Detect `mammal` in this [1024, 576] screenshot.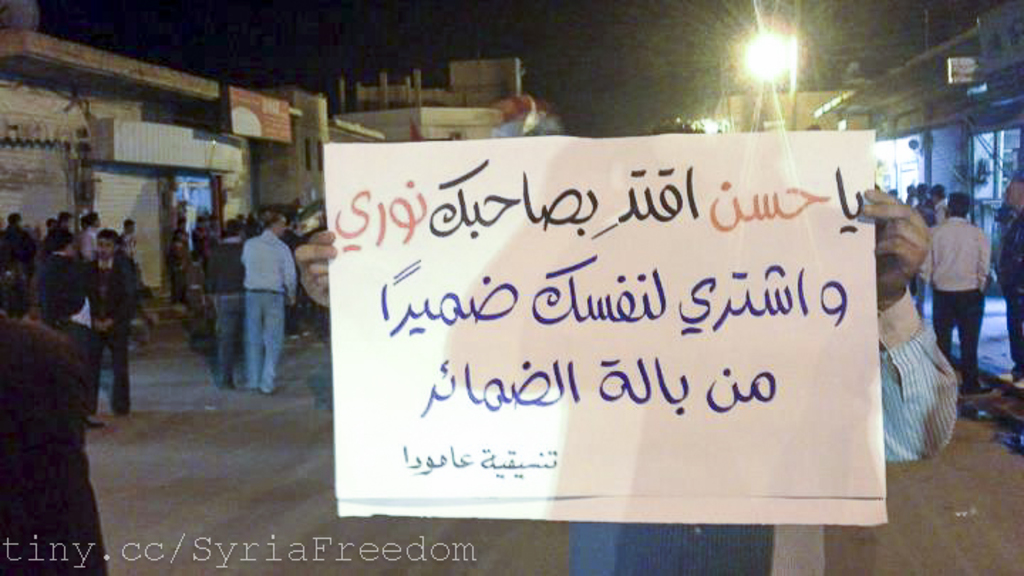
Detection: l=930, t=179, r=1004, b=375.
